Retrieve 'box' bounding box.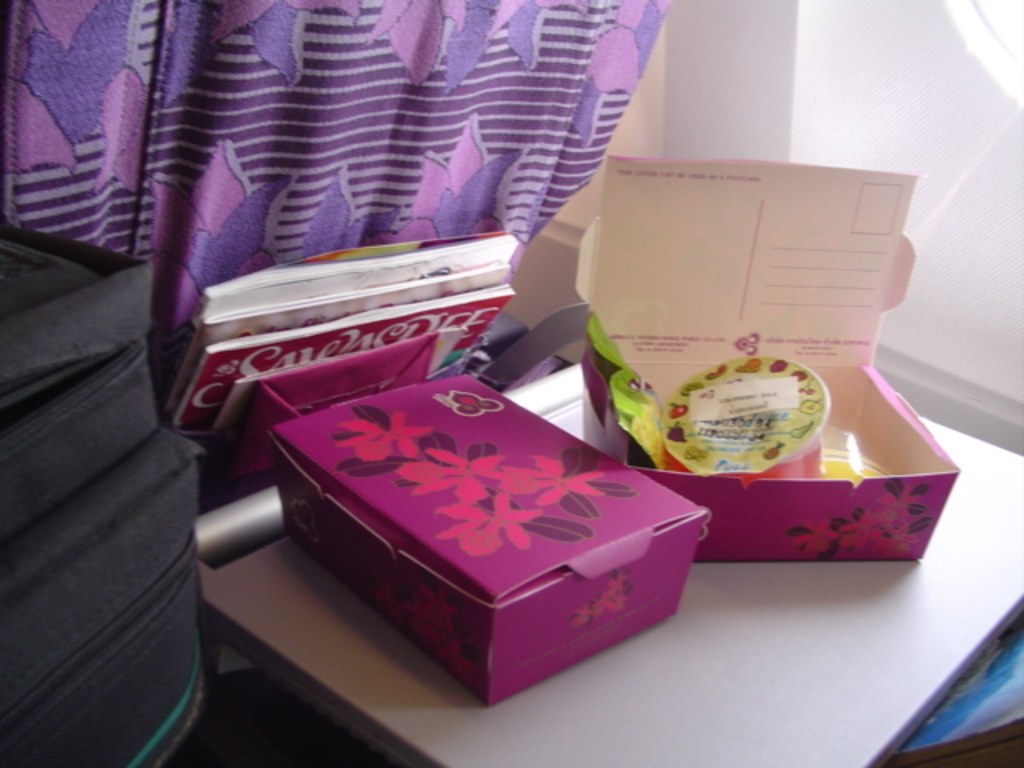
Bounding box: box(259, 365, 717, 709).
